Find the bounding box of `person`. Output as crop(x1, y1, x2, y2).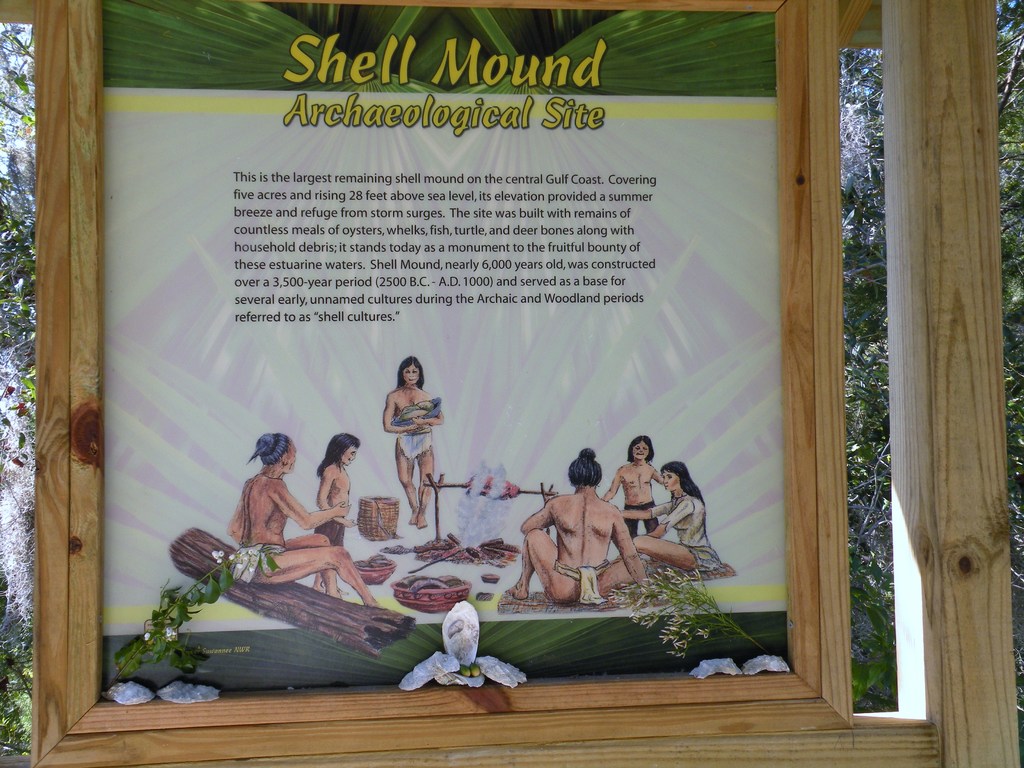
crop(614, 459, 727, 576).
